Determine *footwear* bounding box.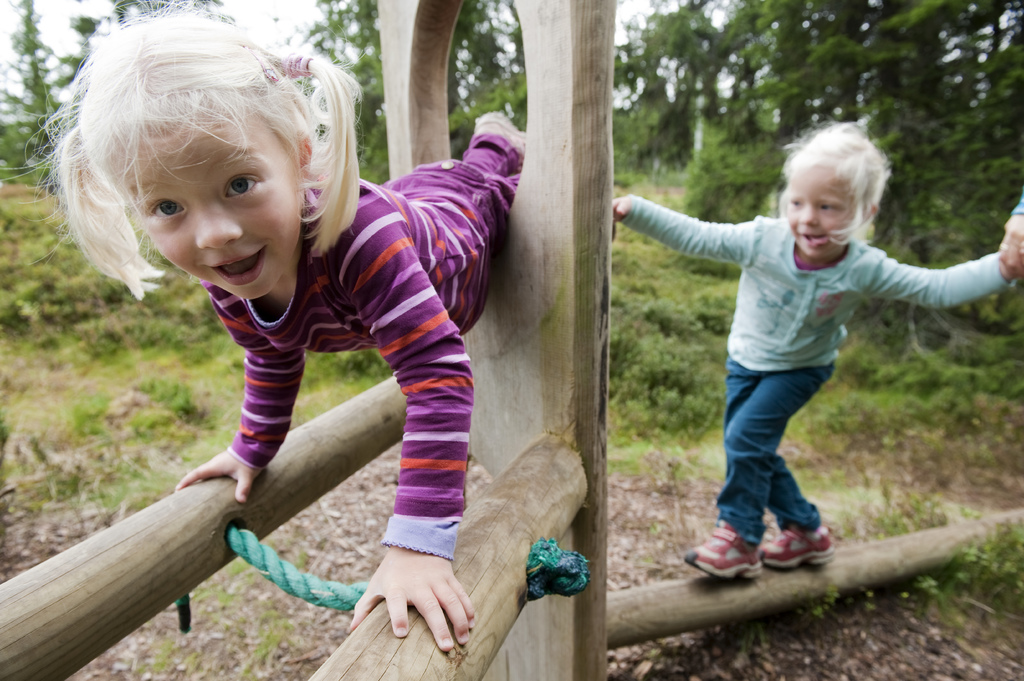
Determined: bbox(684, 518, 766, 582).
